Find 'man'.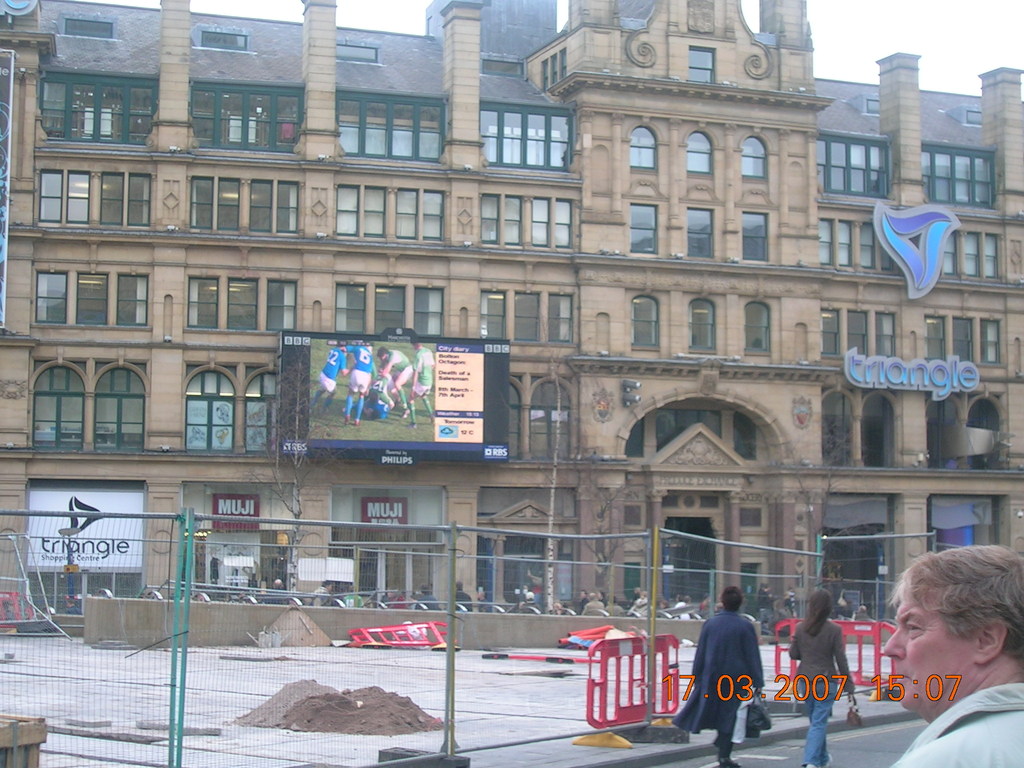
l=409, t=342, r=434, b=426.
